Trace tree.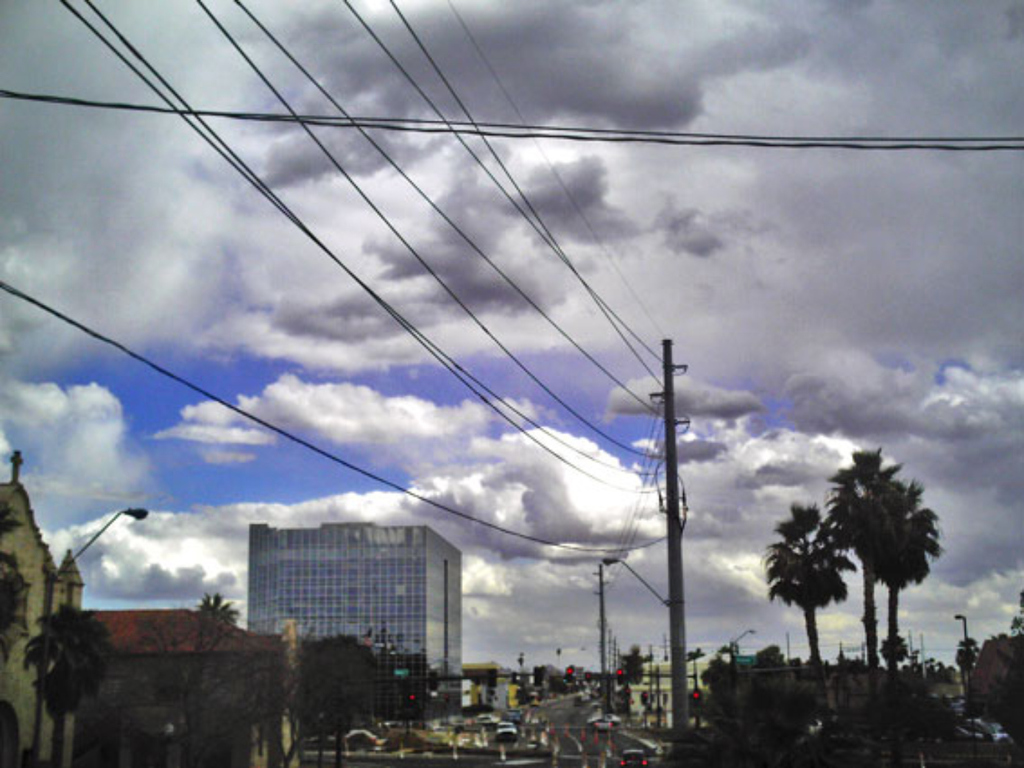
Traced to 956:633:980:707.
